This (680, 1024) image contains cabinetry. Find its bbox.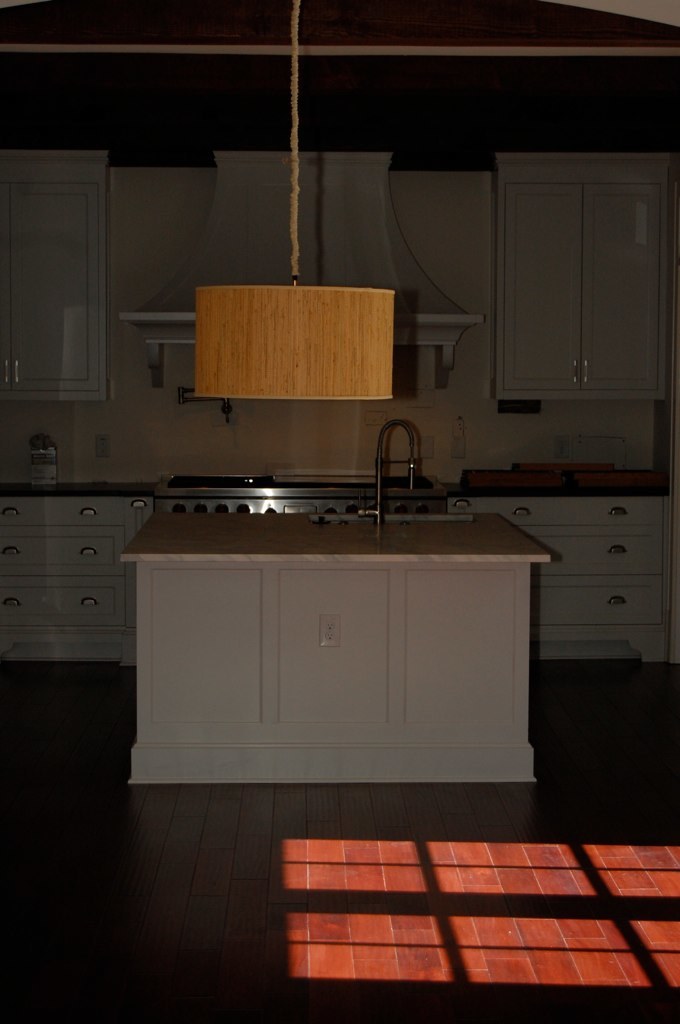
select_region(0, 494, 140, 666).
